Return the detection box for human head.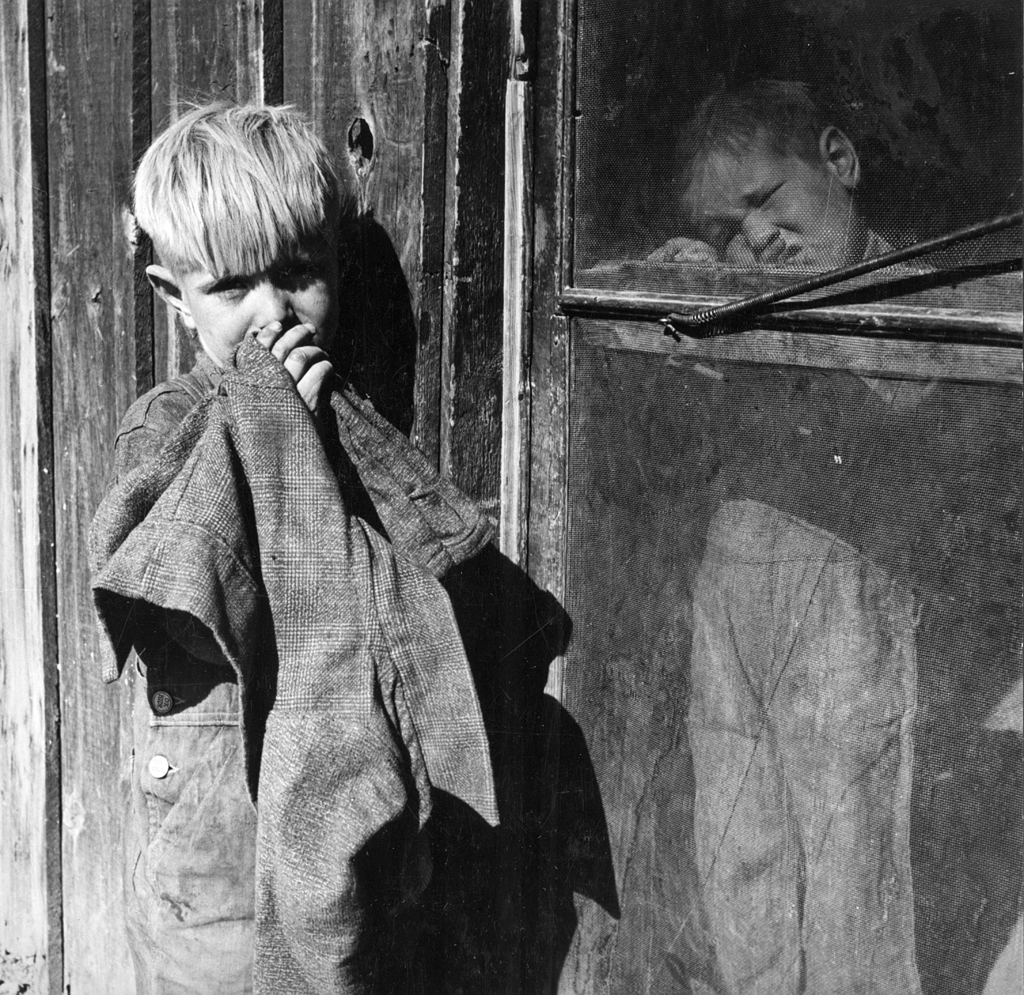
<box>668,81,875,280</box>.
